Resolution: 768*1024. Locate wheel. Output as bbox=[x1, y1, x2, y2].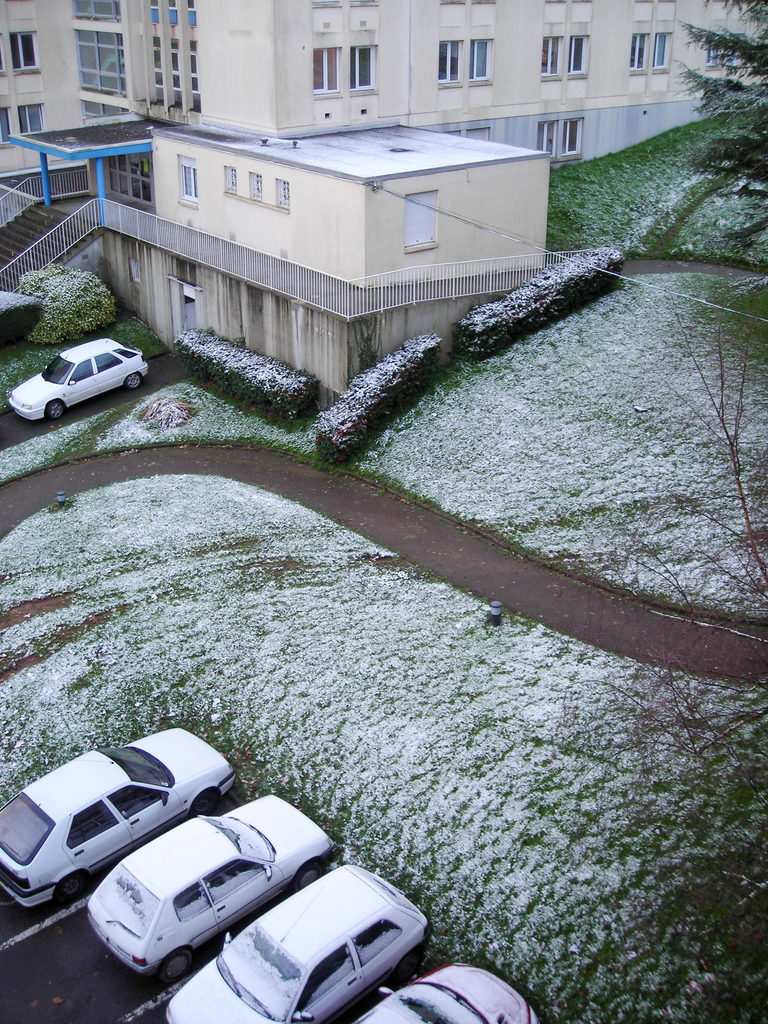
bbox=[45, 397, 67, 419].
